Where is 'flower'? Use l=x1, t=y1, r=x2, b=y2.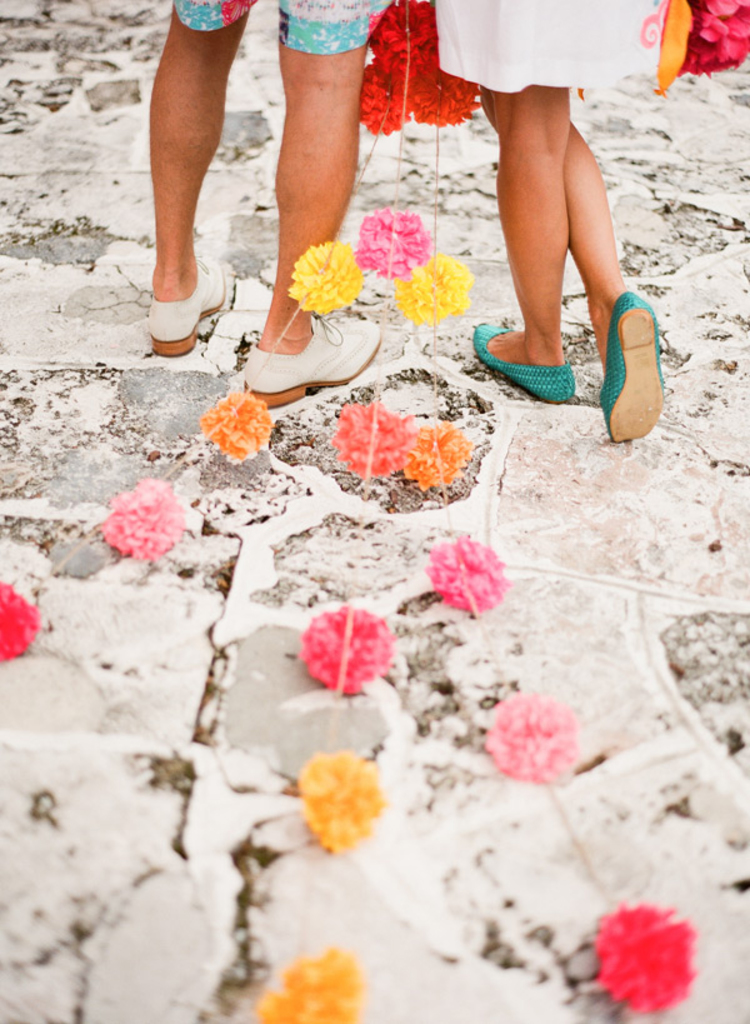
l=201, t=383, r=272, b=458.
